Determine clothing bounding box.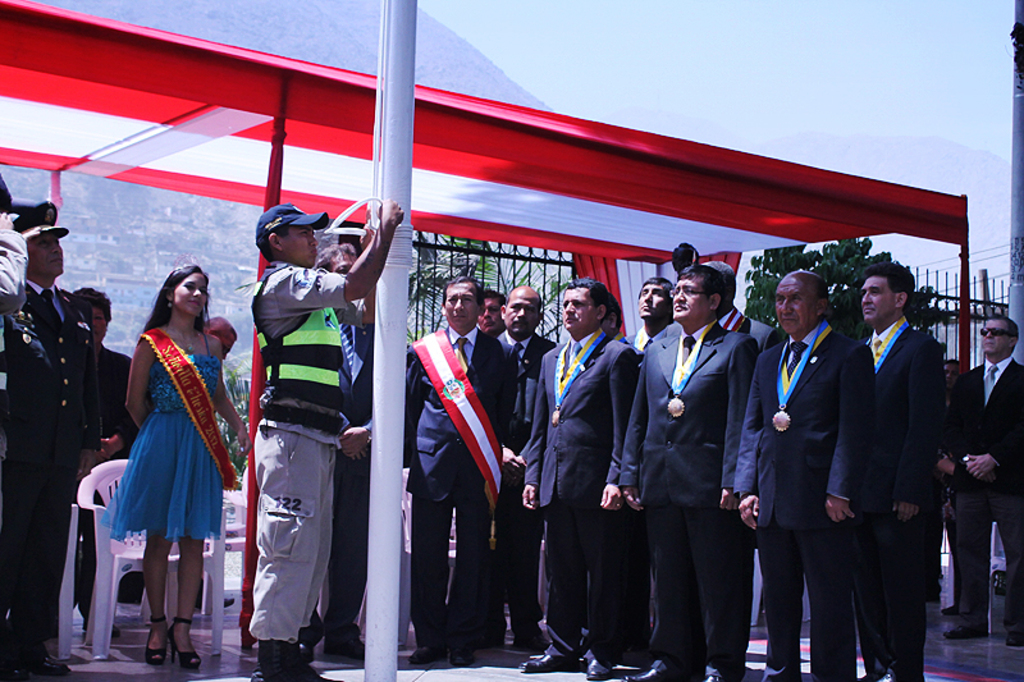
Determined: 20,197,92,681.
